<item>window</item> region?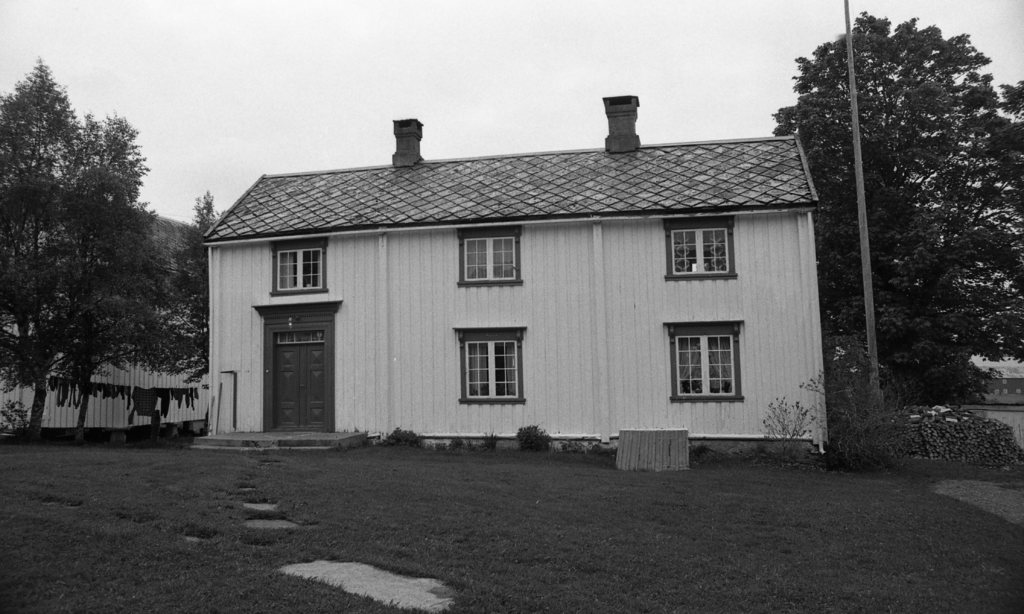
l=664, t=322, r=746, b=400
